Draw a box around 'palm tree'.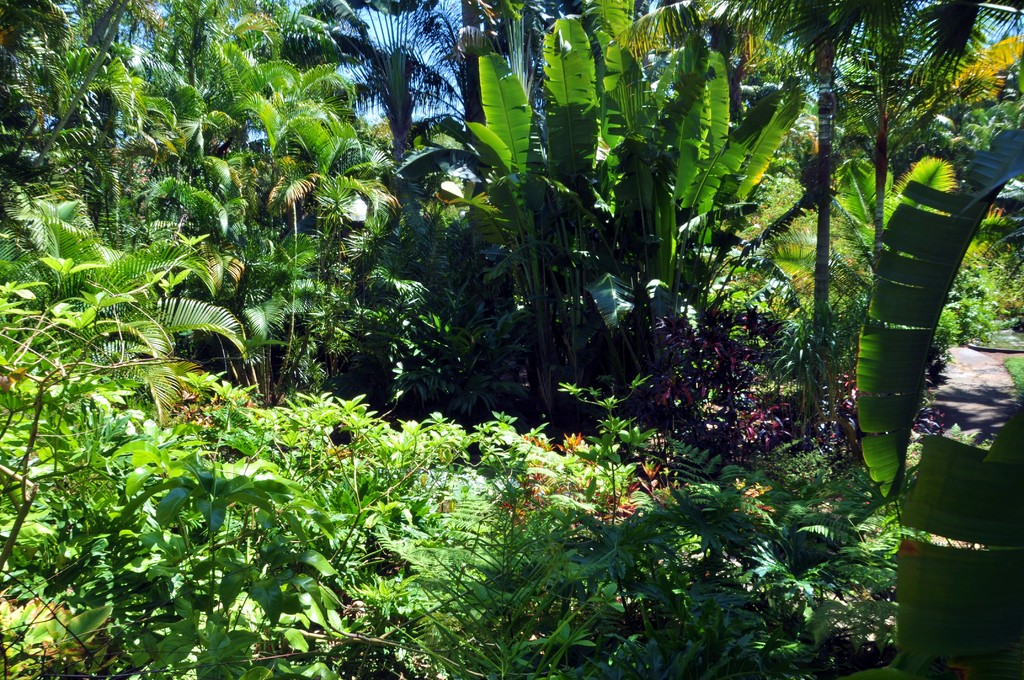
detection(0, 0, 1023, 430).
